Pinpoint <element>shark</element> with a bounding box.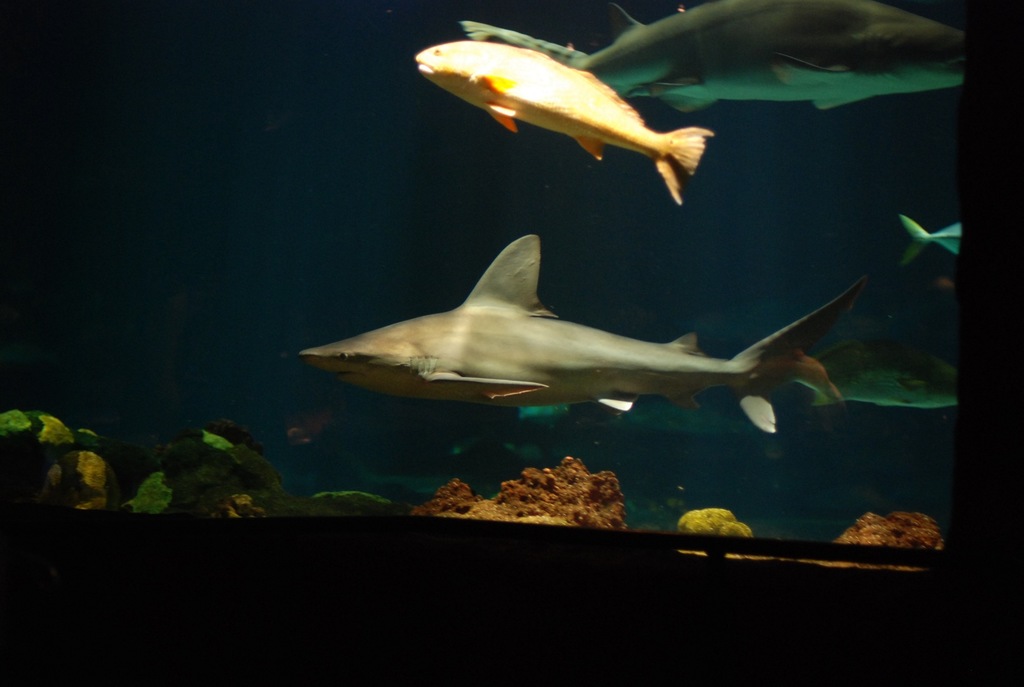
region(269, 209, 880, 441).
